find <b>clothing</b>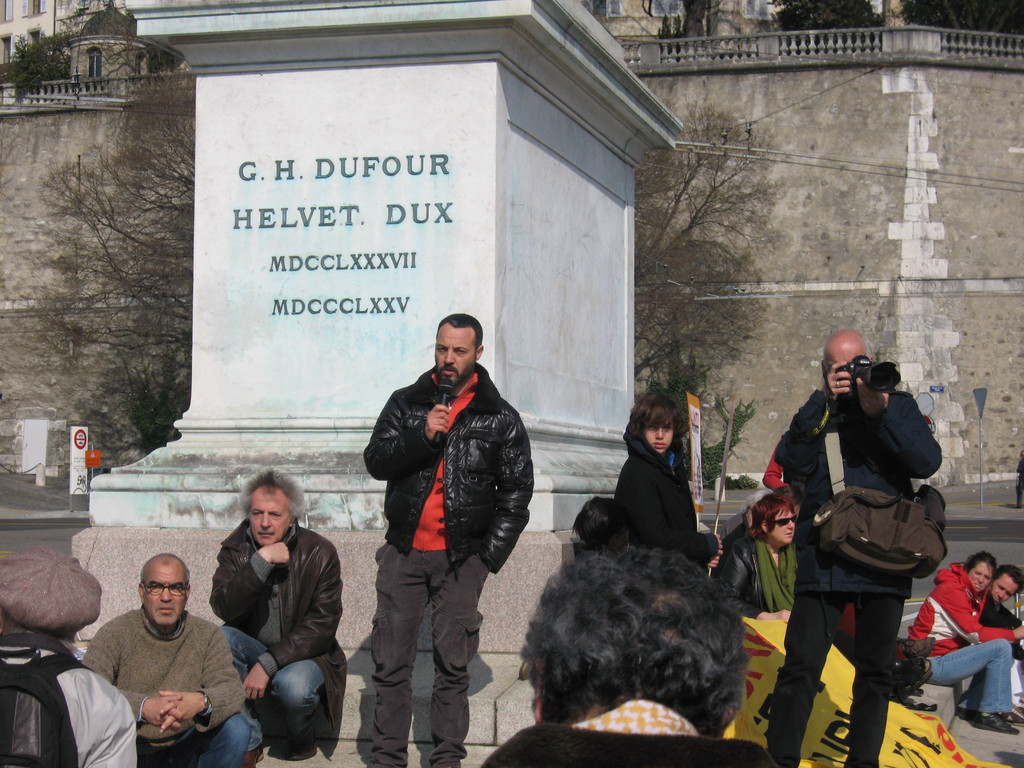
(left=366, top=362, right=534, bottom=767)
